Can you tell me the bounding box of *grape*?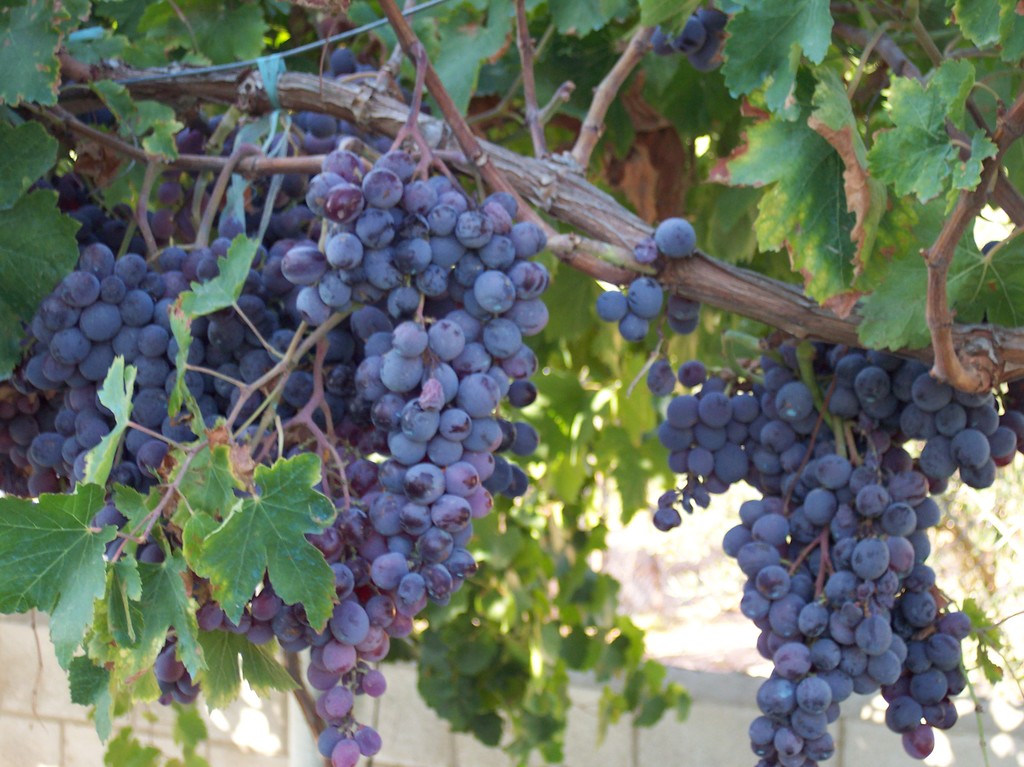
bbox(603, 294, 625, 320).
